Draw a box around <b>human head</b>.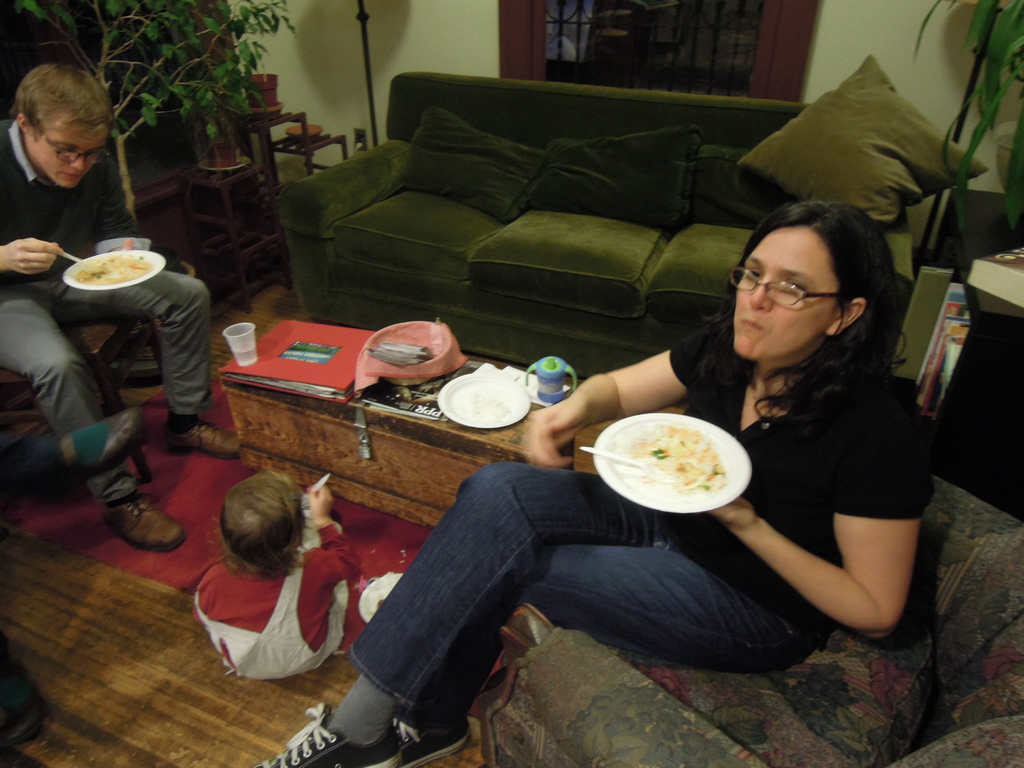
left=8, top=52, right=112, bottom=179.
